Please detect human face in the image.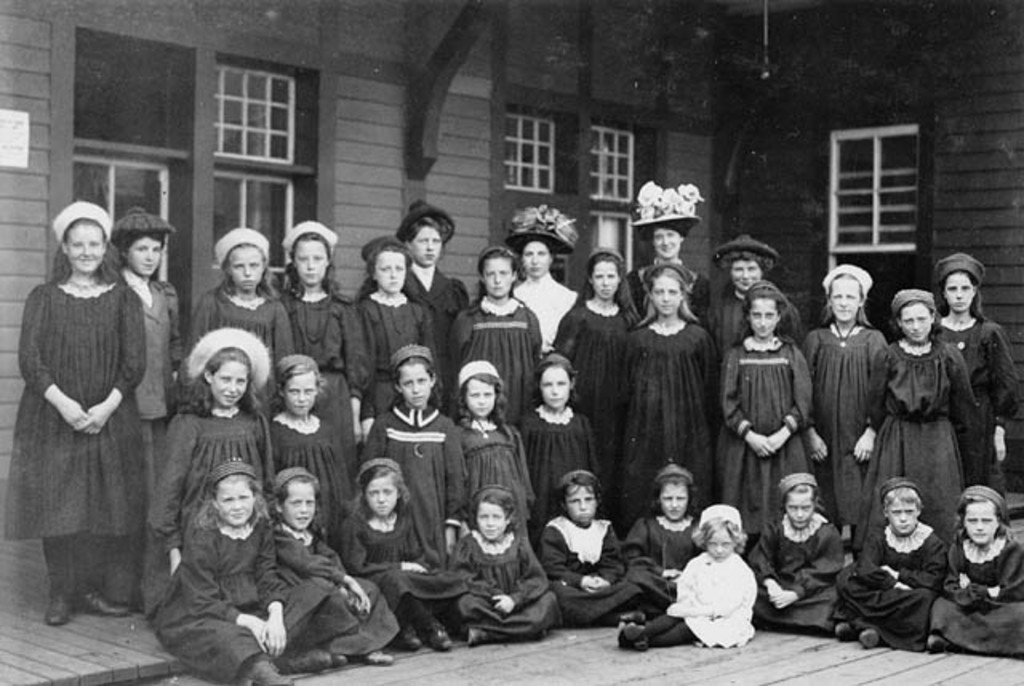
280 481 315 526.
